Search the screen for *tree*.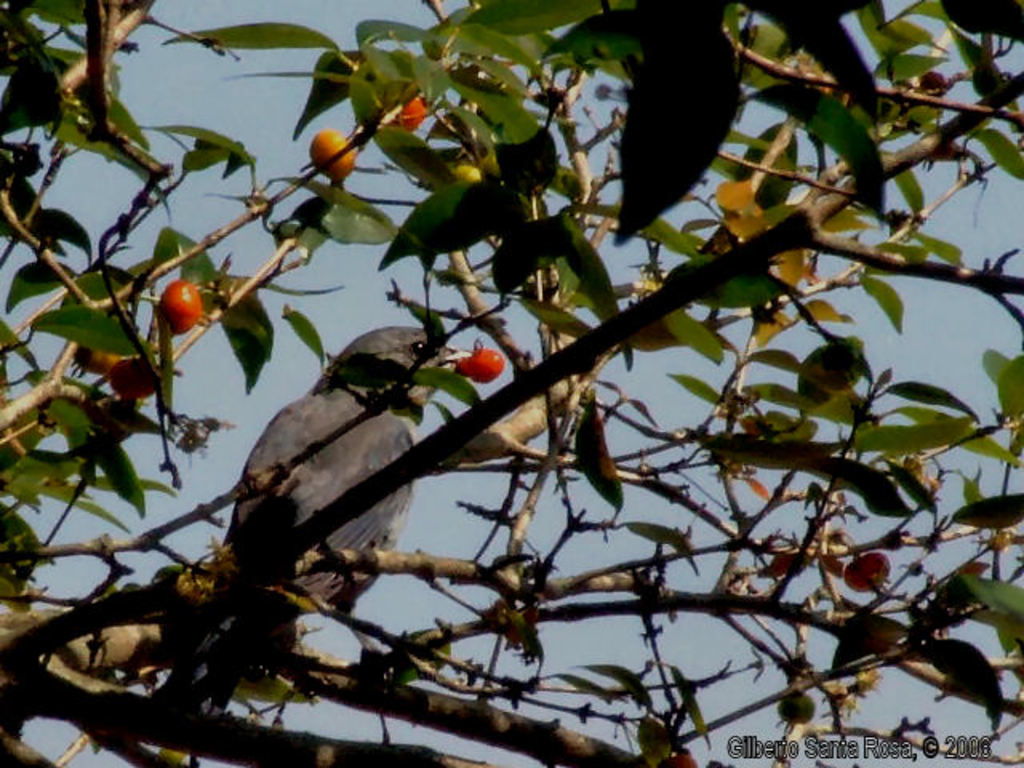
Found at <bbox>0, 0, 1022, 765</bbox>.
